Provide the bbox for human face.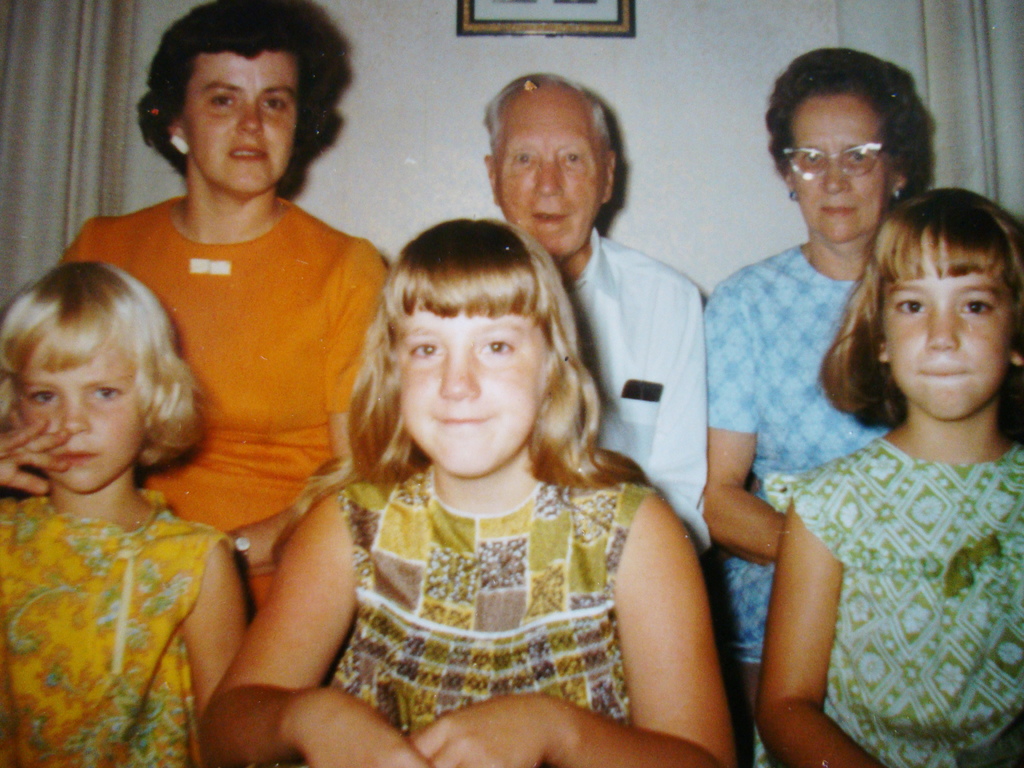
box=[20, 344, 147, 492].
